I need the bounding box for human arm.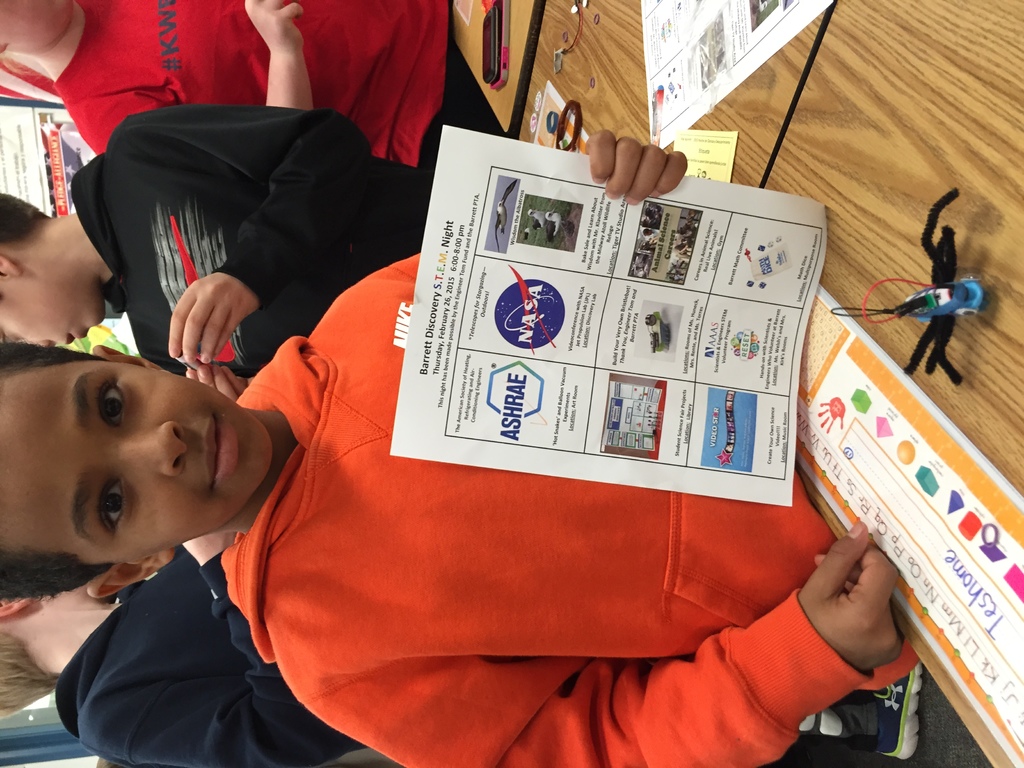
Here it is: pyautogui.locateOnScreen(225, 18, 308, 118).
